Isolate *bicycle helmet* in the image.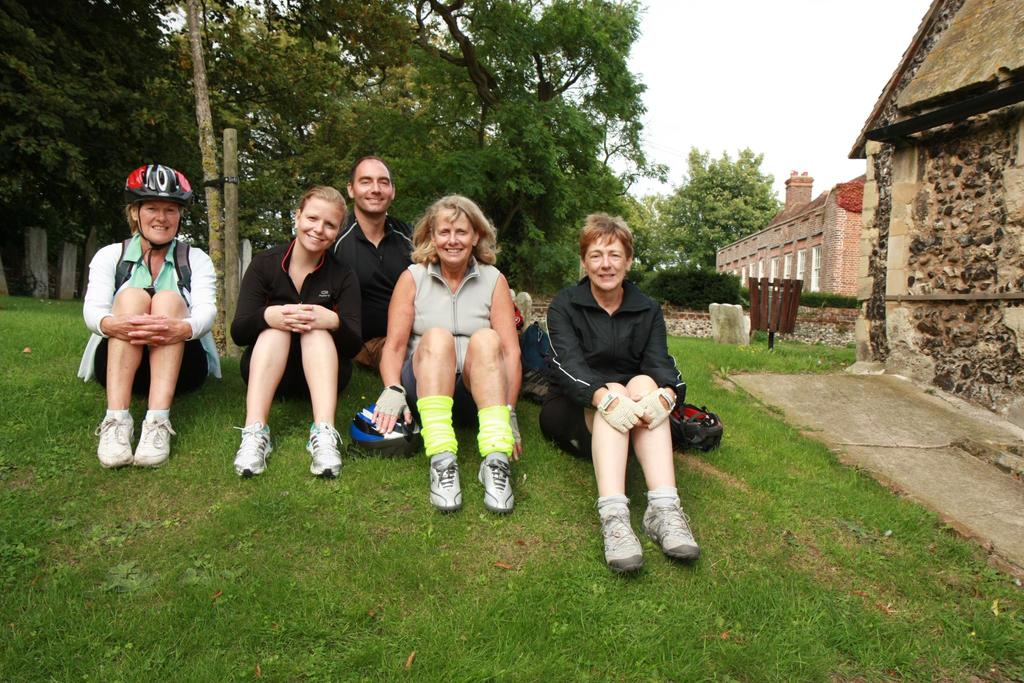
Isolated region: 120/164/199/205.
